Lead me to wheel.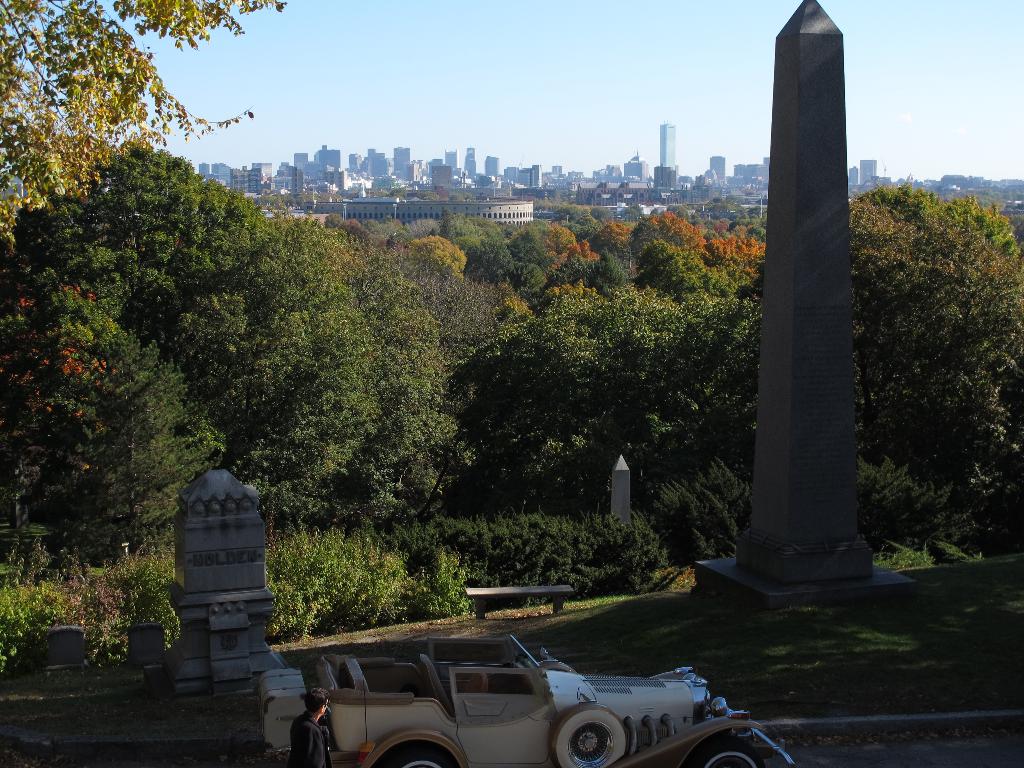
Lead to (372, 743, 456, 767).
